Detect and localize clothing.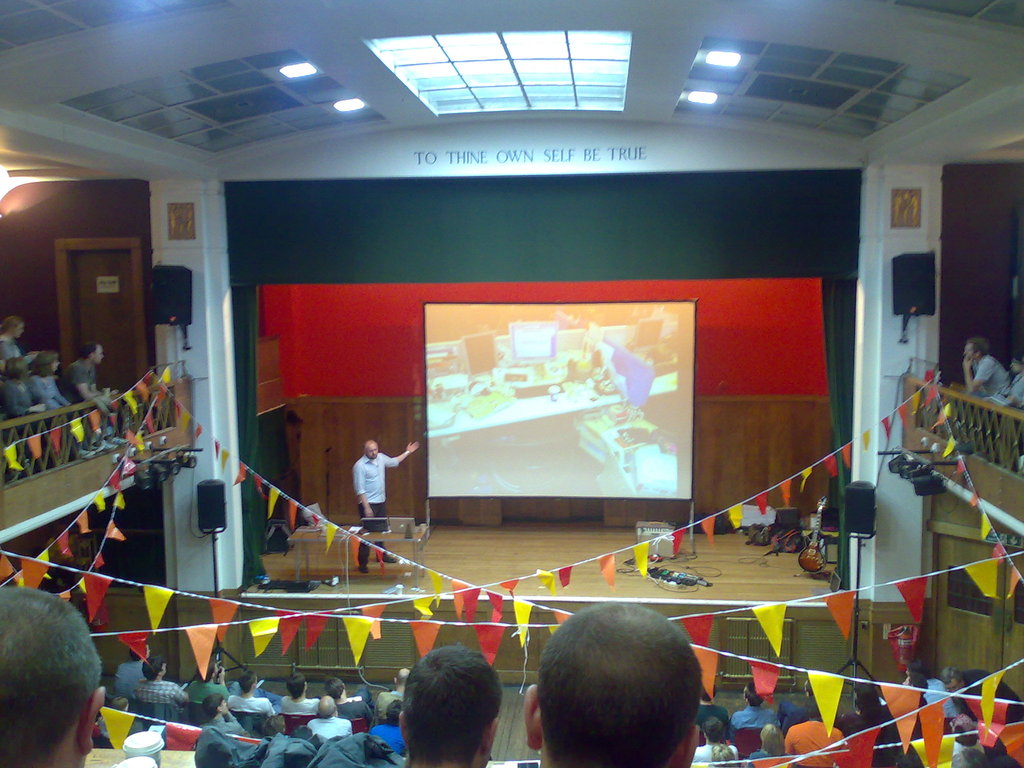
Localized at left=56, top=357, right=102, bottom=401.
